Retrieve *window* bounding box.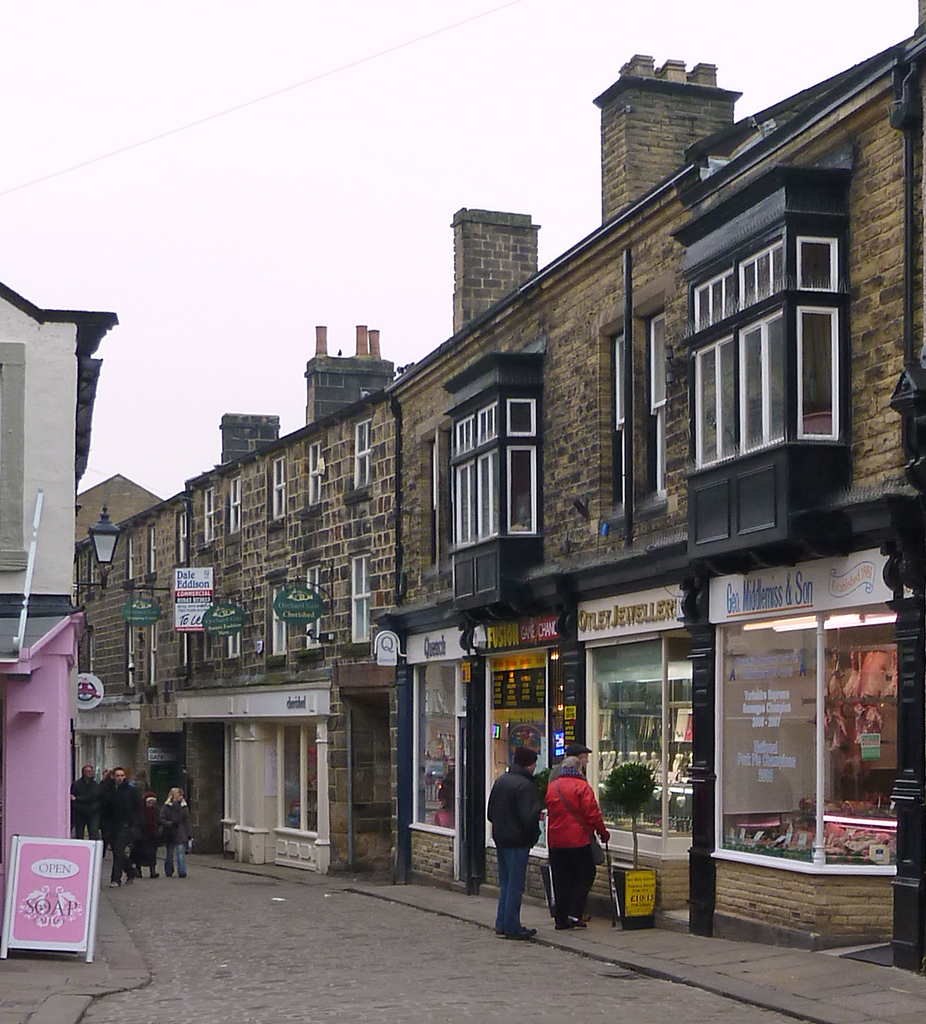
Bounding box: pyautogui.locateOnScreen(354, 422, 373, 489).
